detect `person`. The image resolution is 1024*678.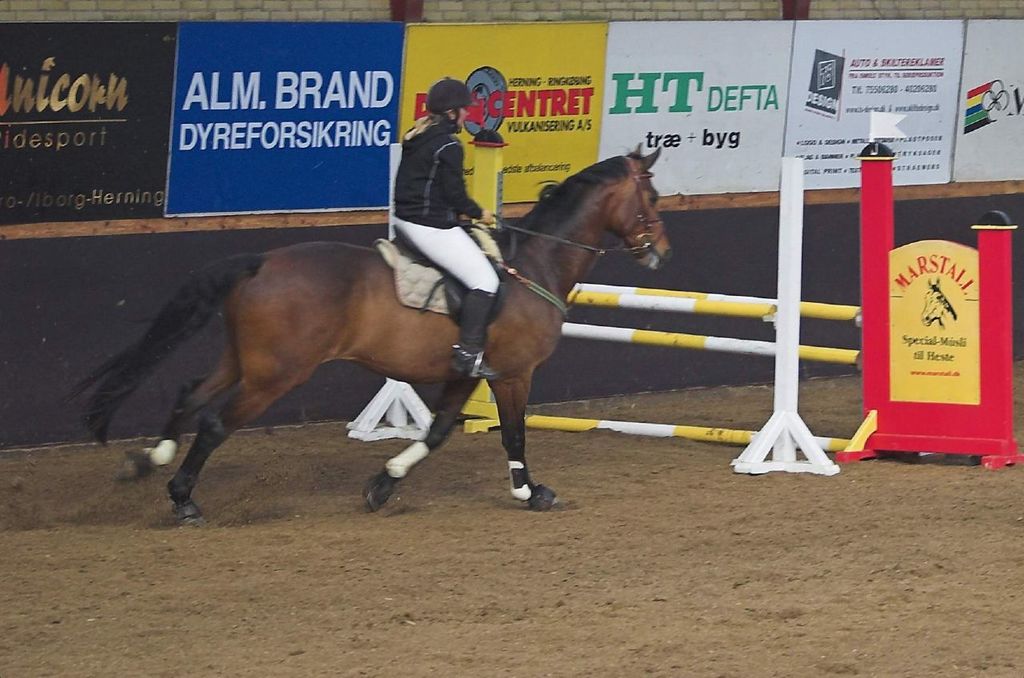
(x1=392, y1=75, x2=503, y2=381).
